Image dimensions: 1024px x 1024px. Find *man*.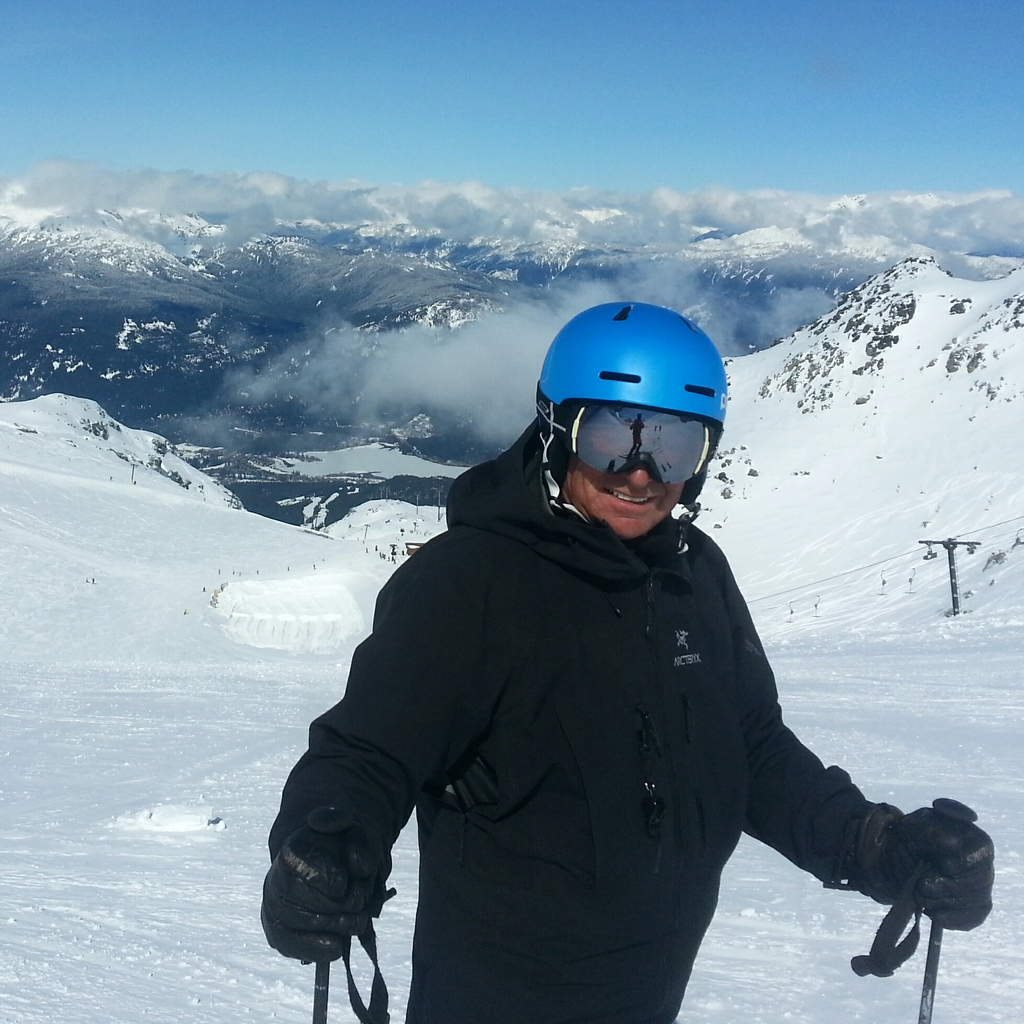
[left=248, top=310, right=998, bottom=1023].
